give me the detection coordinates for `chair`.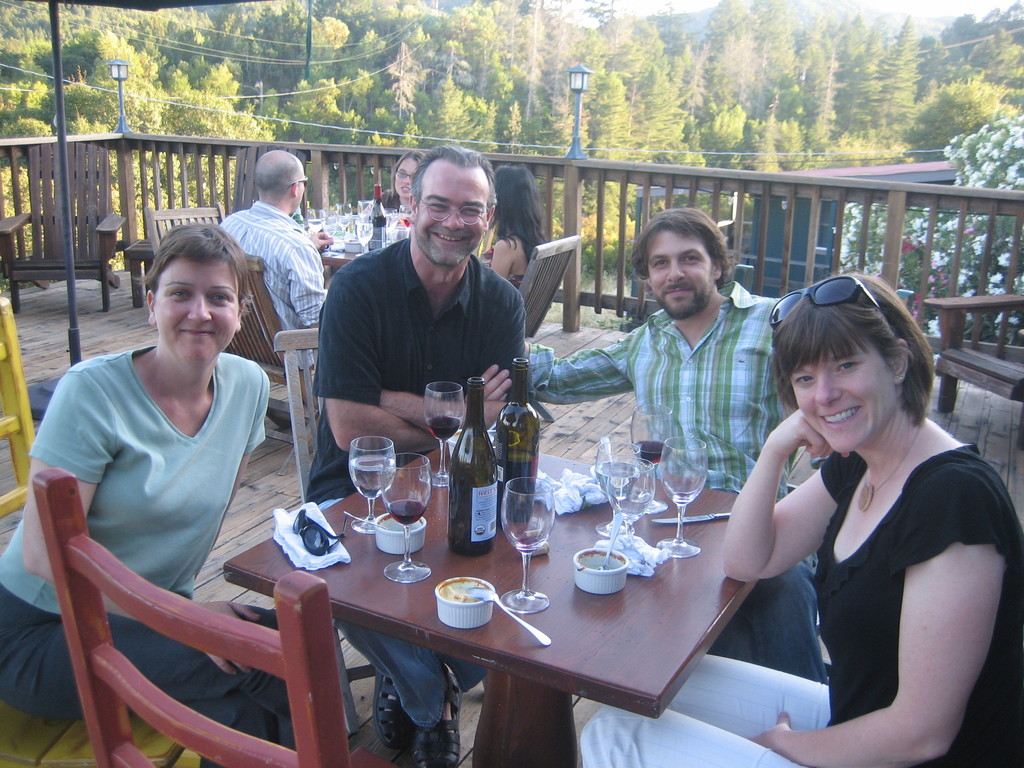
[269,325,488,724].
